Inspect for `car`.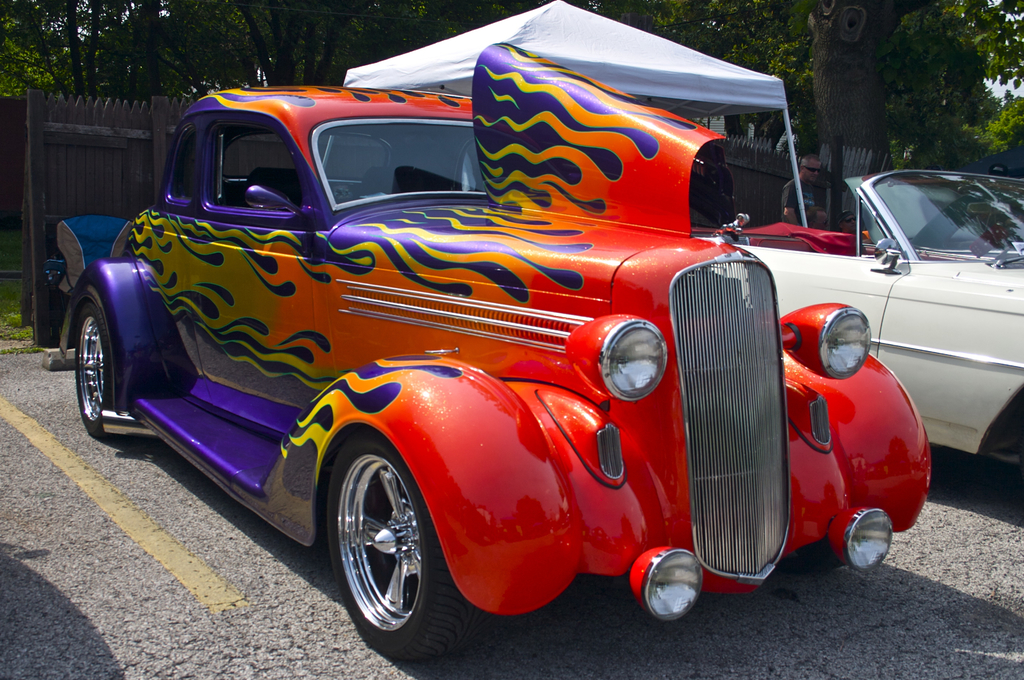
Inspection: rect(83, 42, 940, 659).
